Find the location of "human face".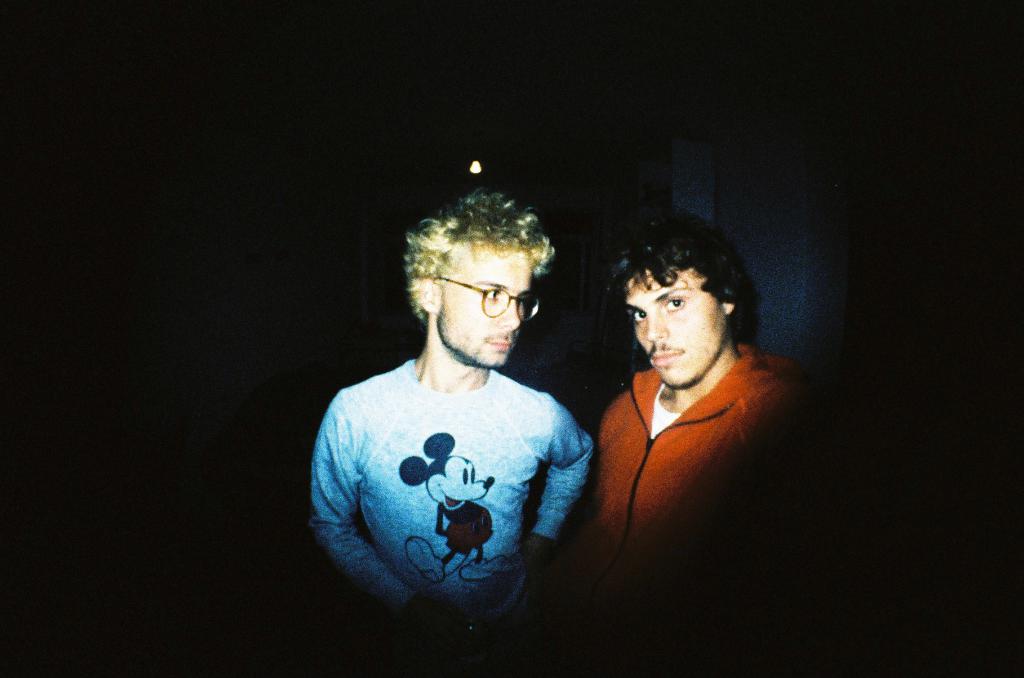
Location: BBox(439, 248, 530, 366).
